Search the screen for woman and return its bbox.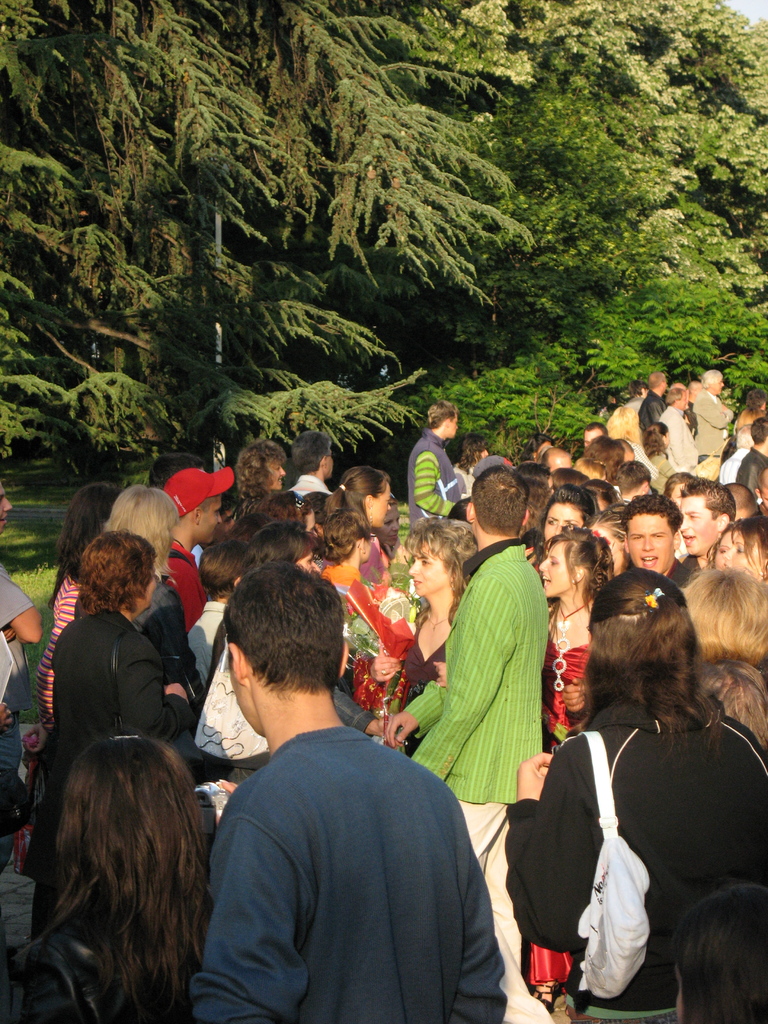
Found: left=525, top=562, right=728, bottom=1021.
